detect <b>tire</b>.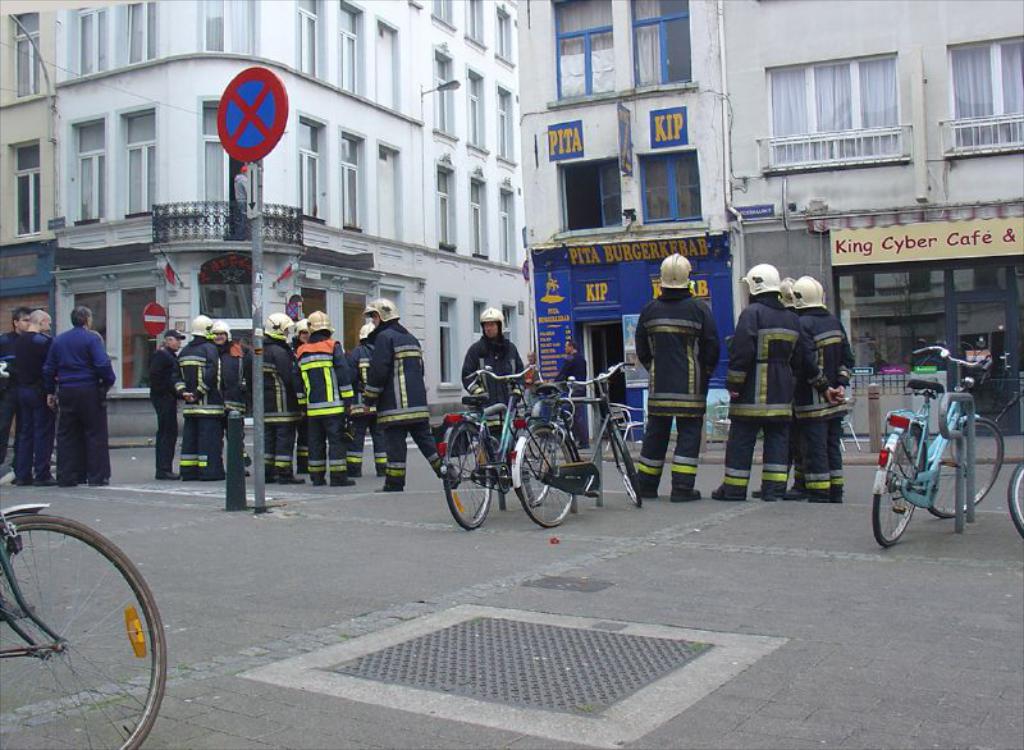
Detected at [x1=443, y1=424, x2=492, y2=529].
